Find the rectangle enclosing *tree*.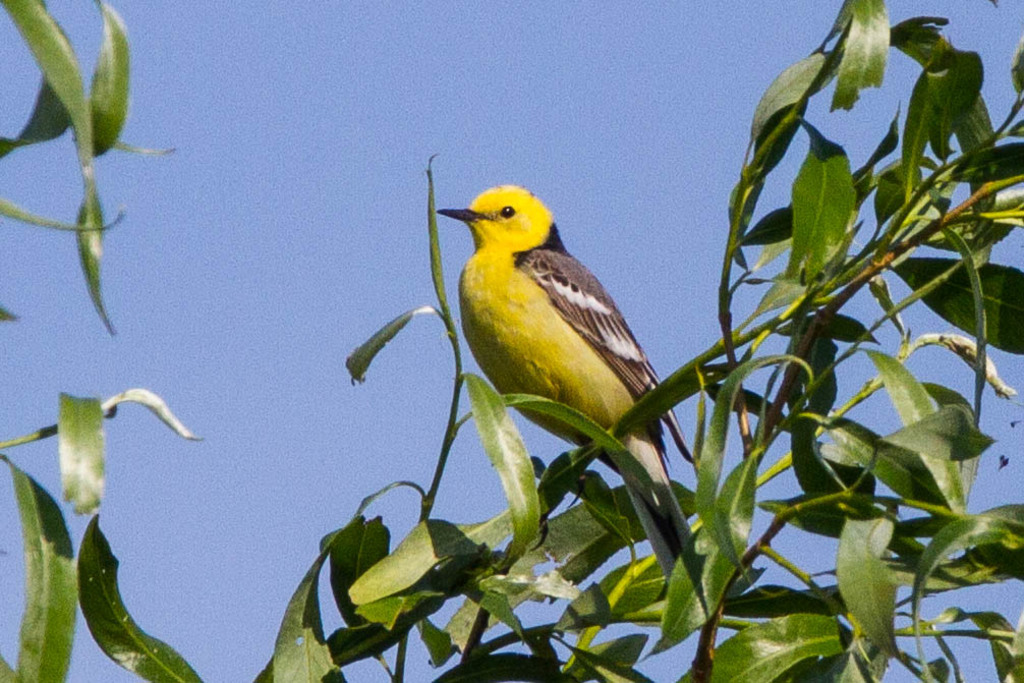
[0,5,1023,682].
